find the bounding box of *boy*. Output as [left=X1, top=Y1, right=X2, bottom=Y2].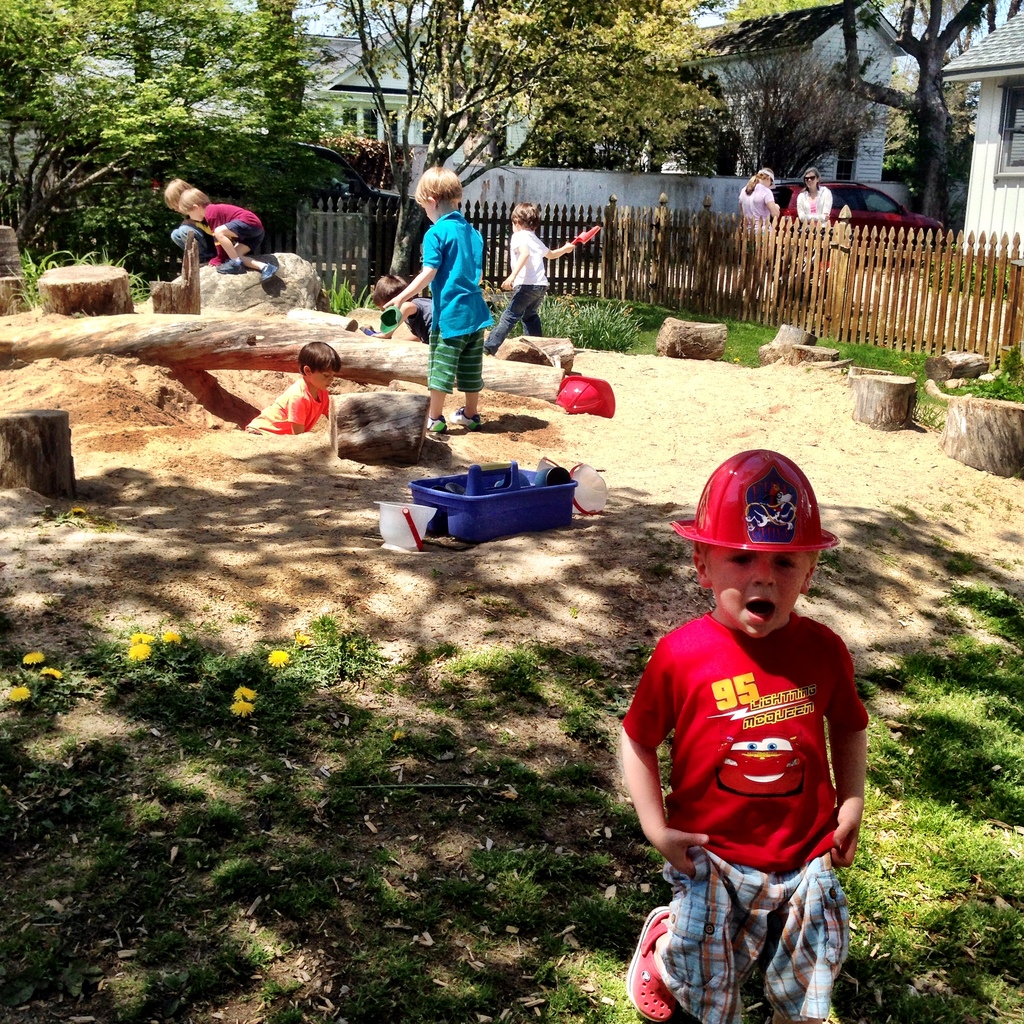
[left=244, top=340, right=339, bottom=438].
